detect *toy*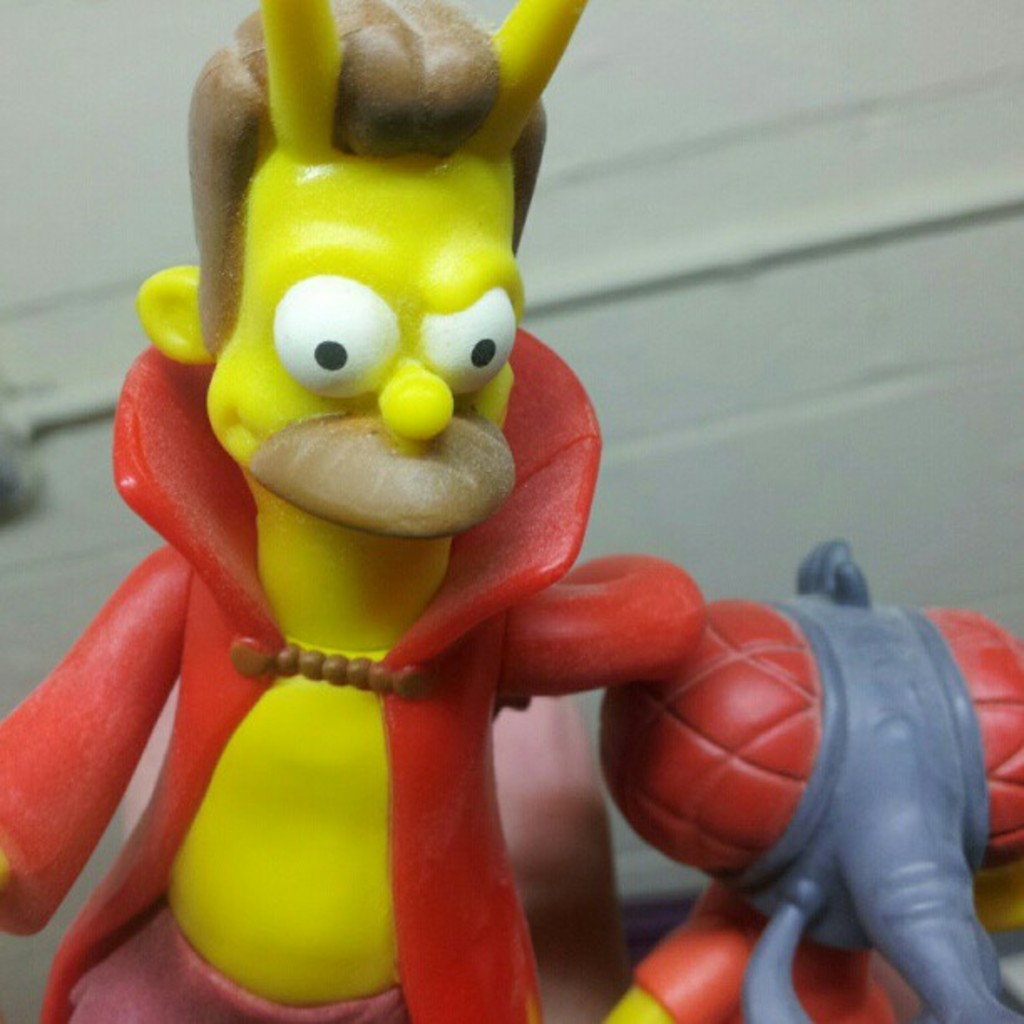
<region>0, 0, 706, 1022</region>
